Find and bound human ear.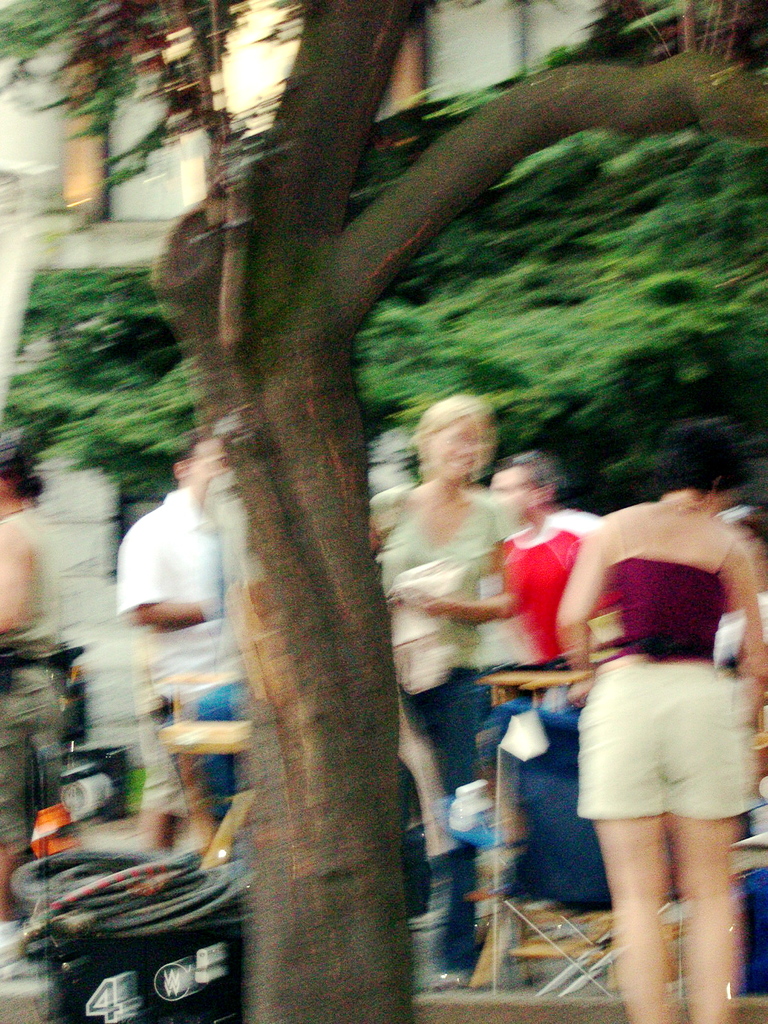
Bound: 175 462 184 476.
